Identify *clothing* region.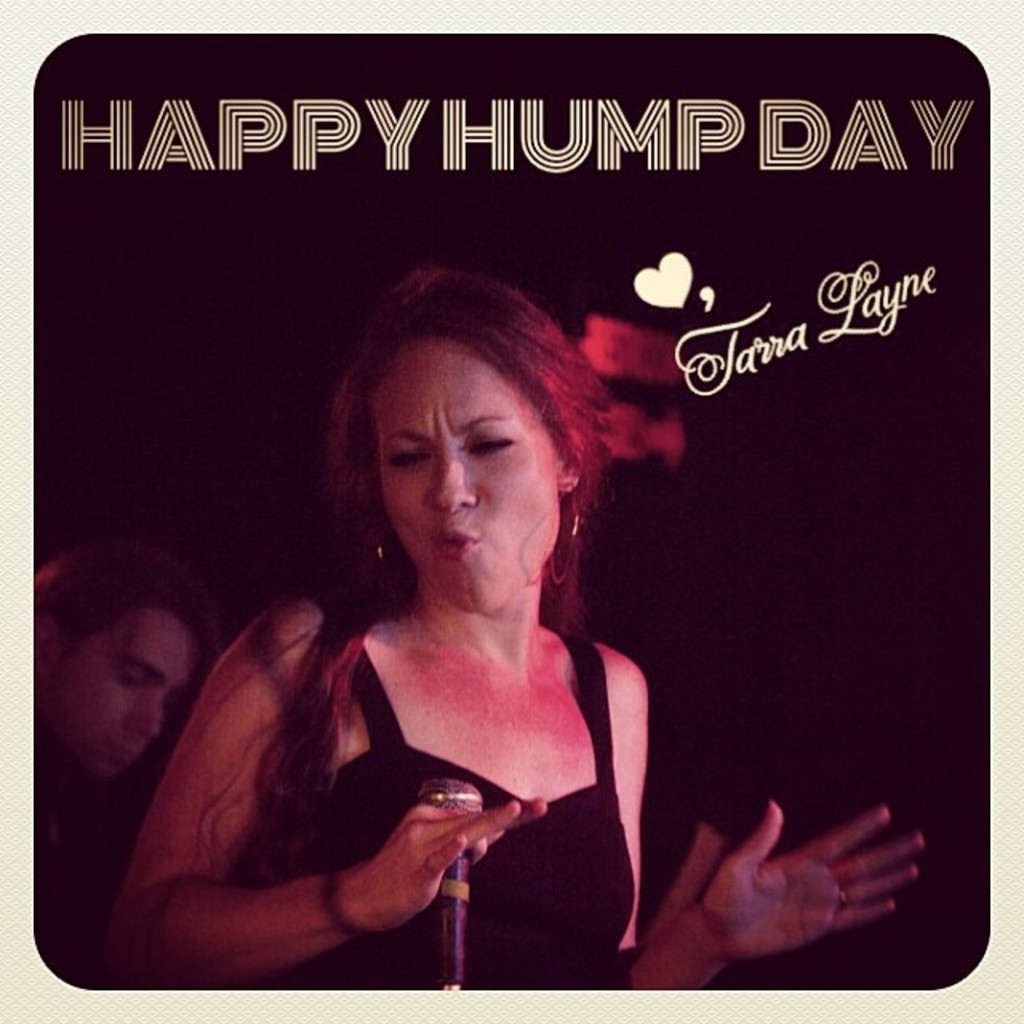
Region: [150,499,680,976].
